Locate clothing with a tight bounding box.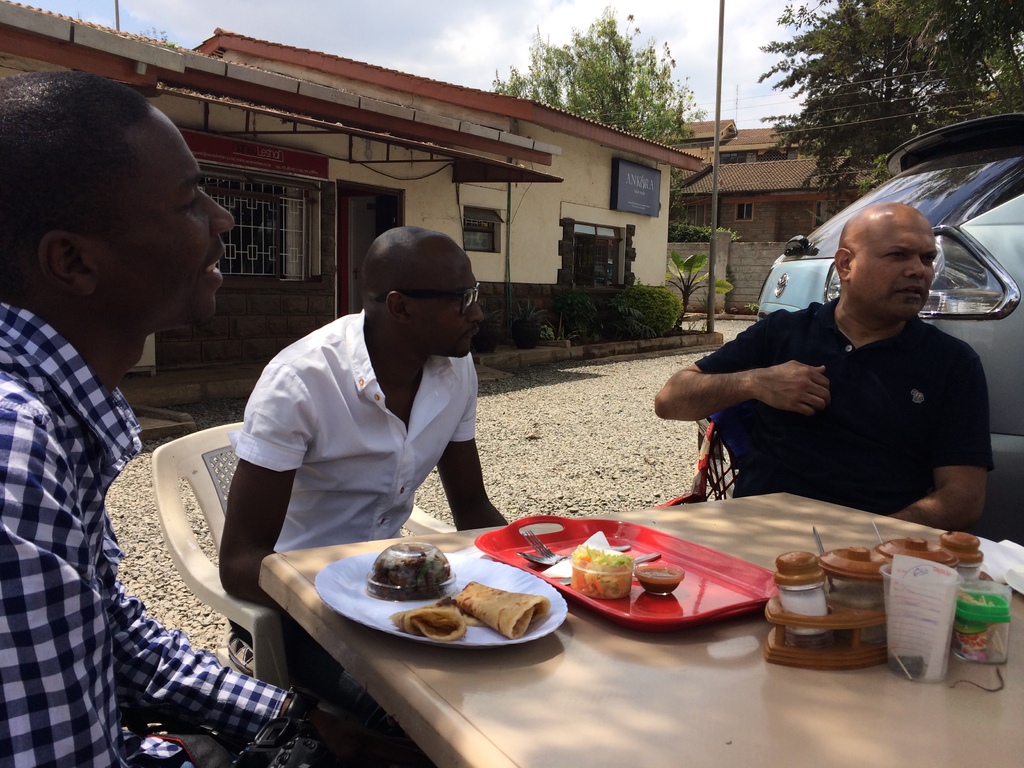
237:310:476:554.
